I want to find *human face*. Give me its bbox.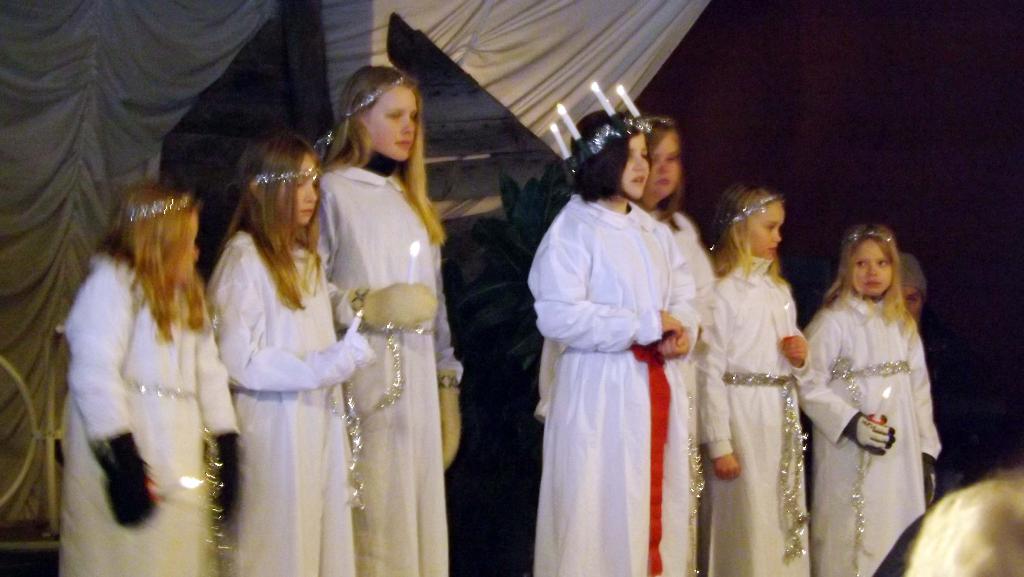
x1=273 y1=147 x2=326 y2=218.
